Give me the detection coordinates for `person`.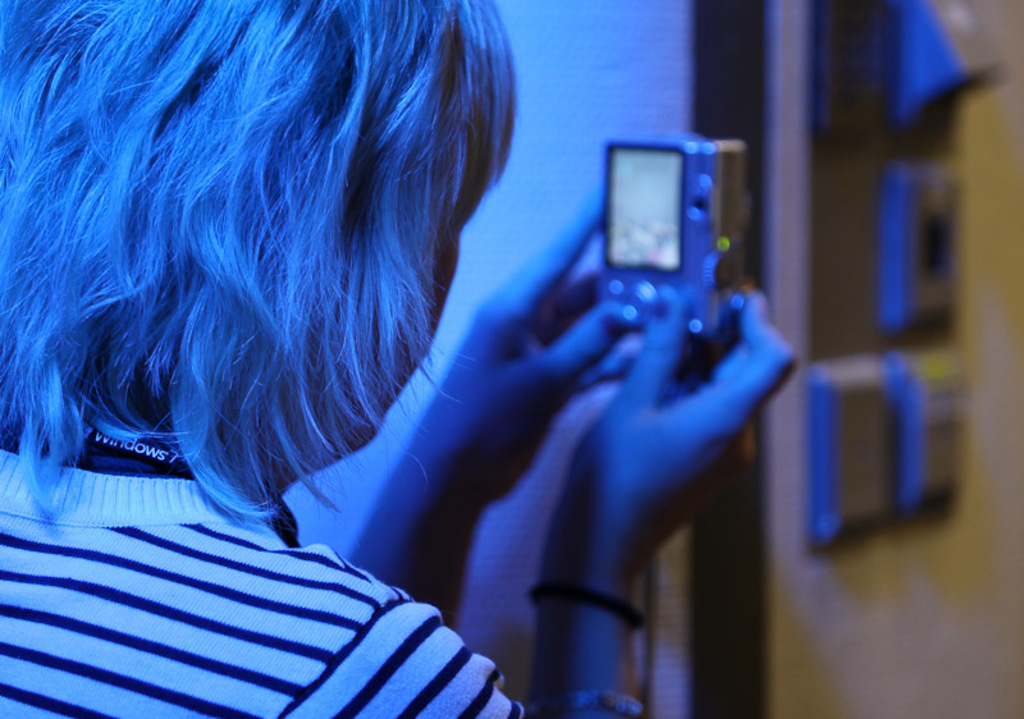
(left=0, top=0, right=800, bottom=718).
